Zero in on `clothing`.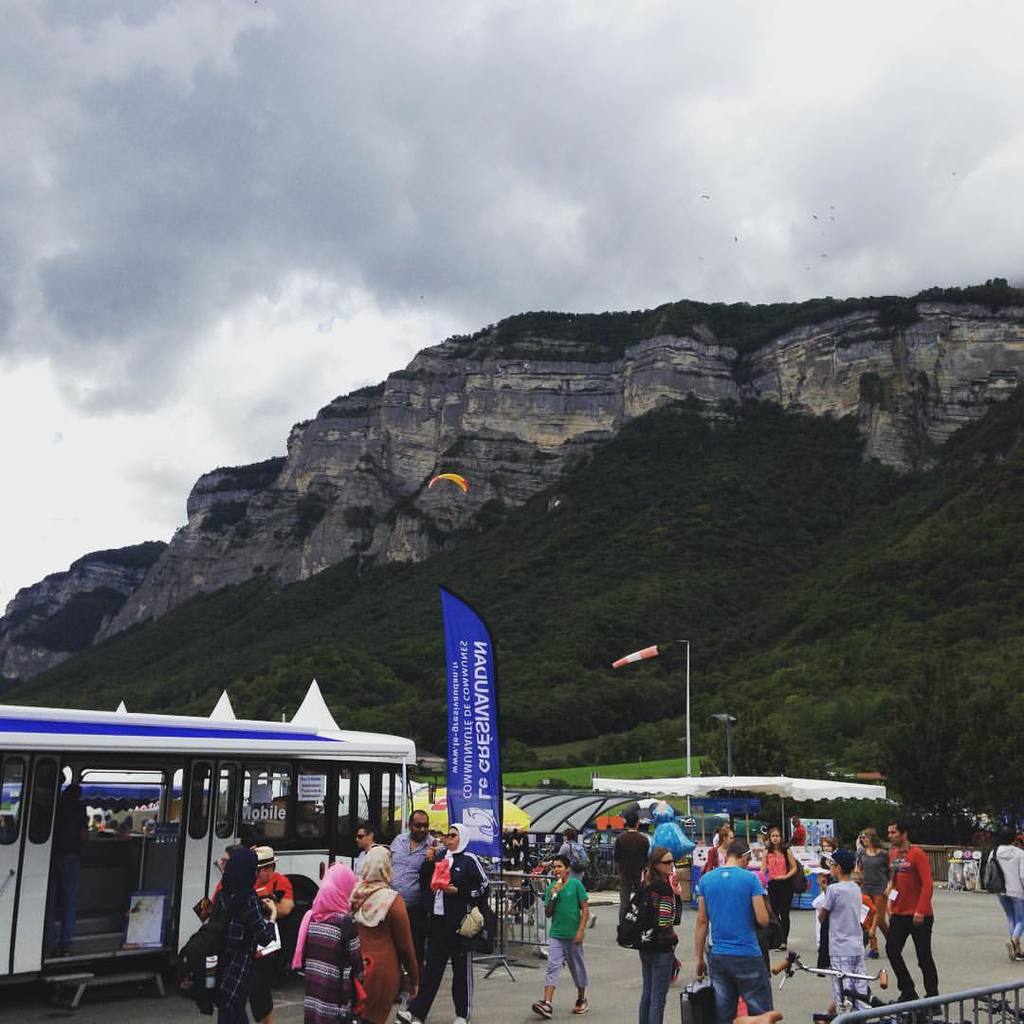
Zeroed in: [536,875,598,1004].
